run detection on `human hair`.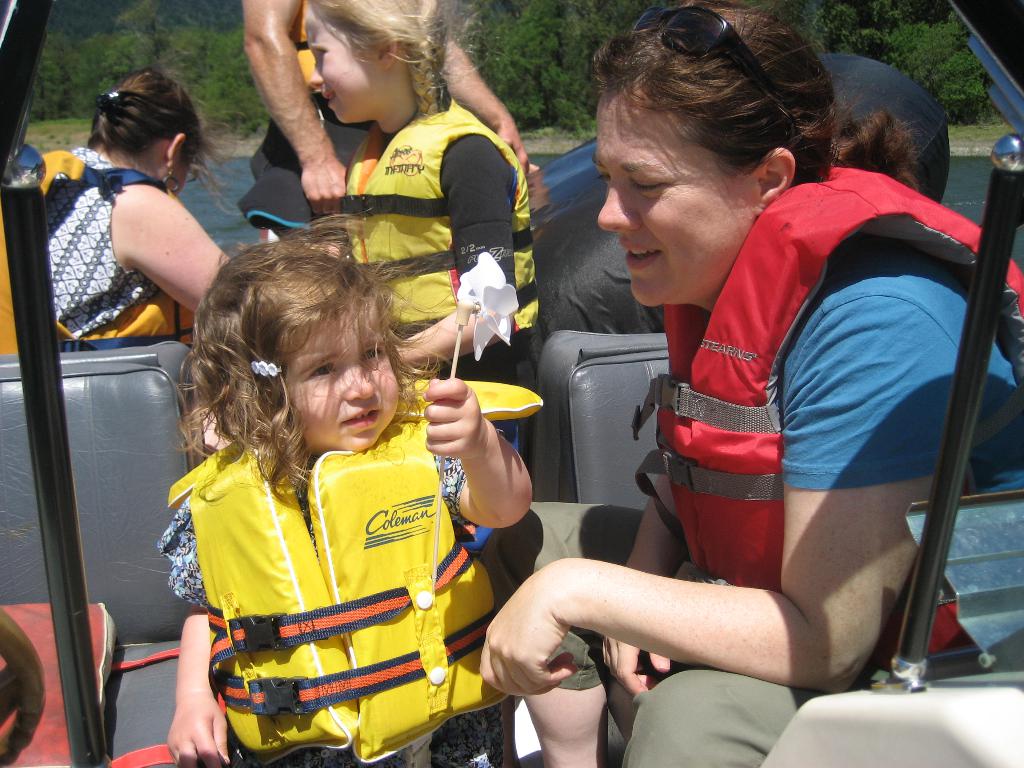
Result: (left=595, top=10, right=924, bottom=189).
